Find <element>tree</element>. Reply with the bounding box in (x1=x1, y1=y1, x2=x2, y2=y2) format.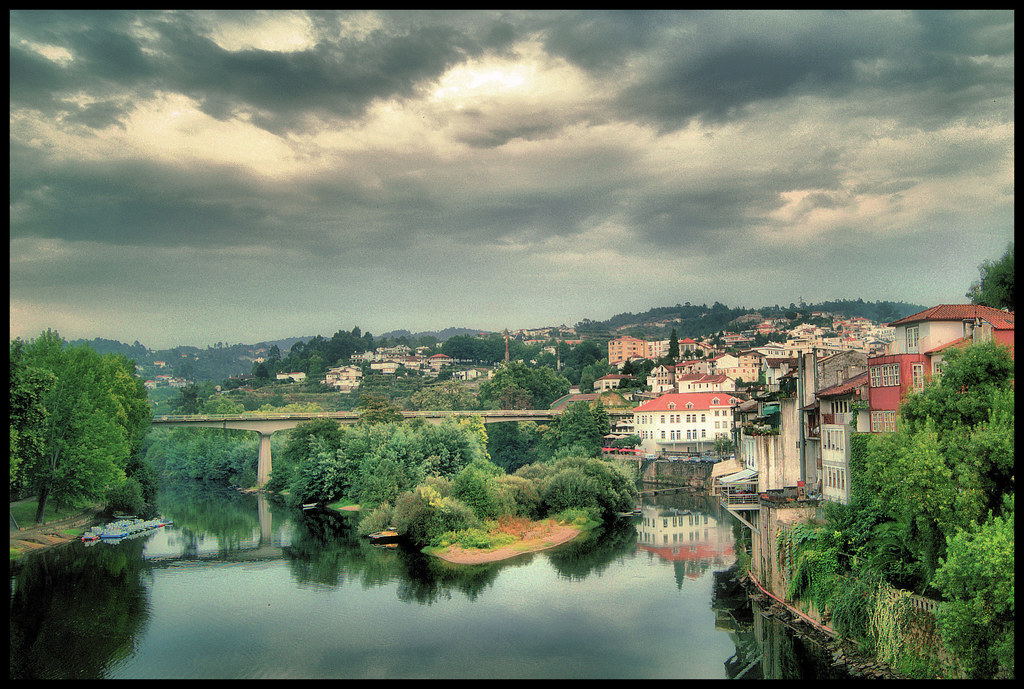
(x1=845, y1=433, x2=865, y2=503).
